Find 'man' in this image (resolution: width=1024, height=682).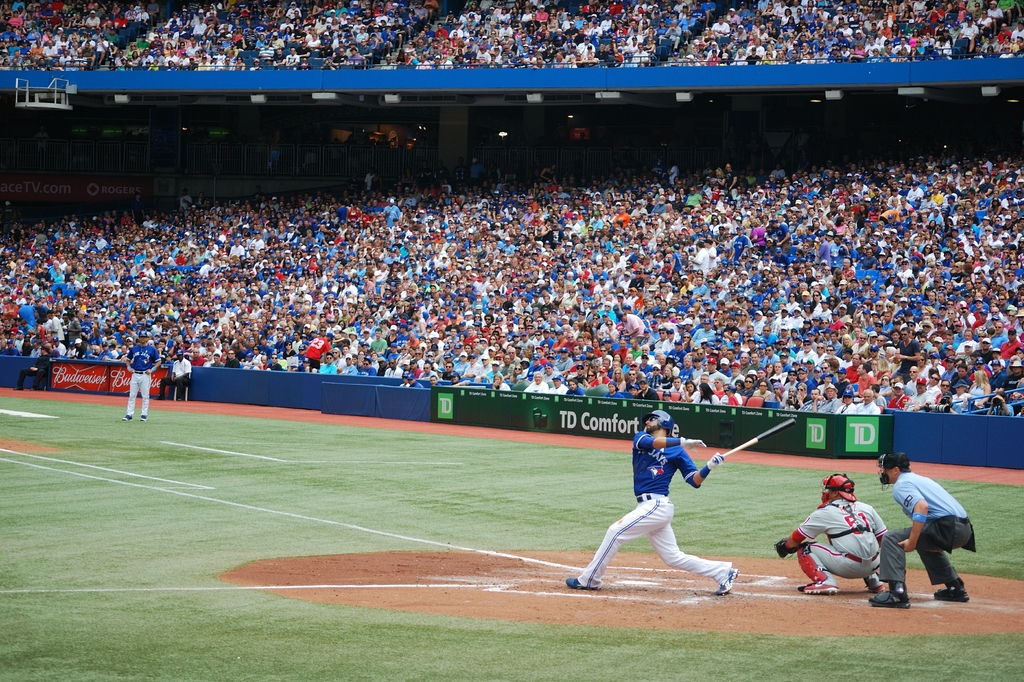
[left=524, top=369, right=546, bottom=393].
